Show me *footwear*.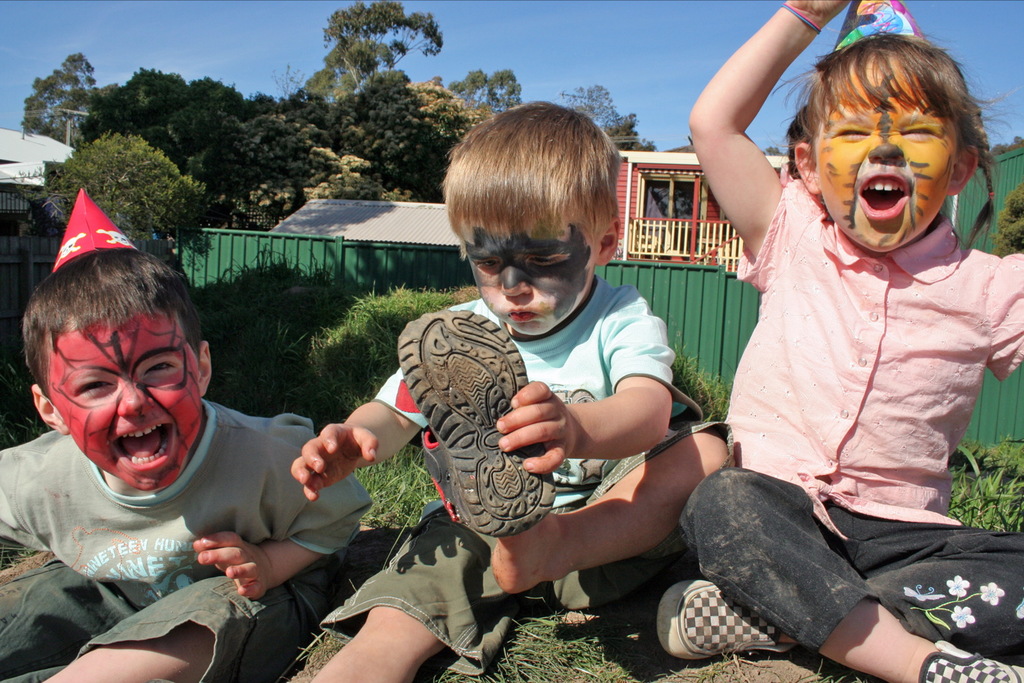
*footwear* is here: [396, 310, 557, 532].
